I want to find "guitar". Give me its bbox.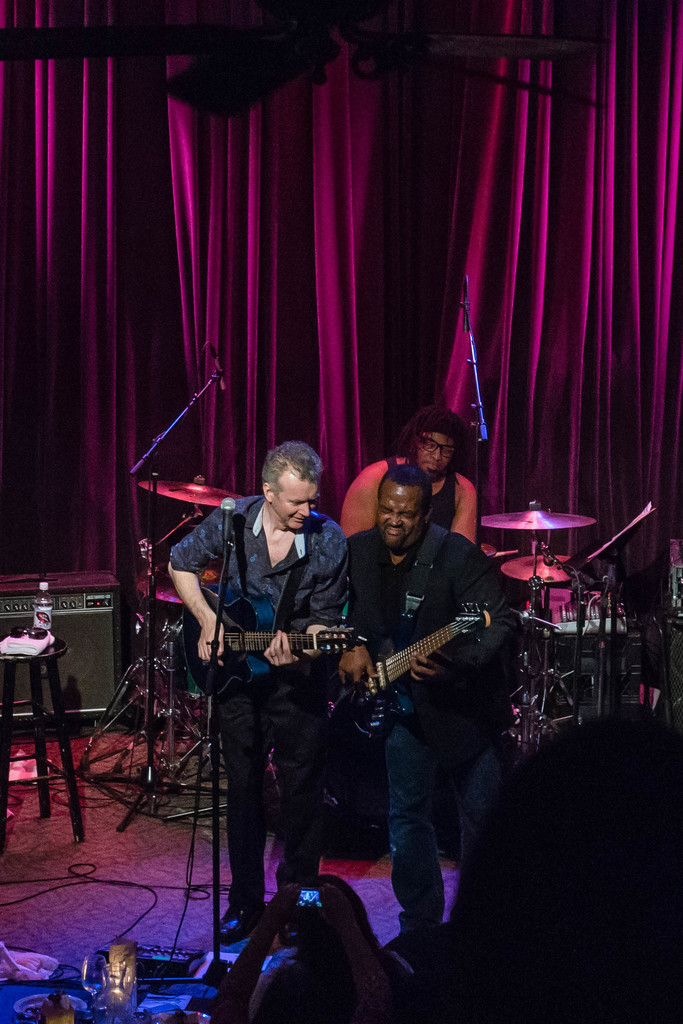
box(325, 598, 497, 746).
